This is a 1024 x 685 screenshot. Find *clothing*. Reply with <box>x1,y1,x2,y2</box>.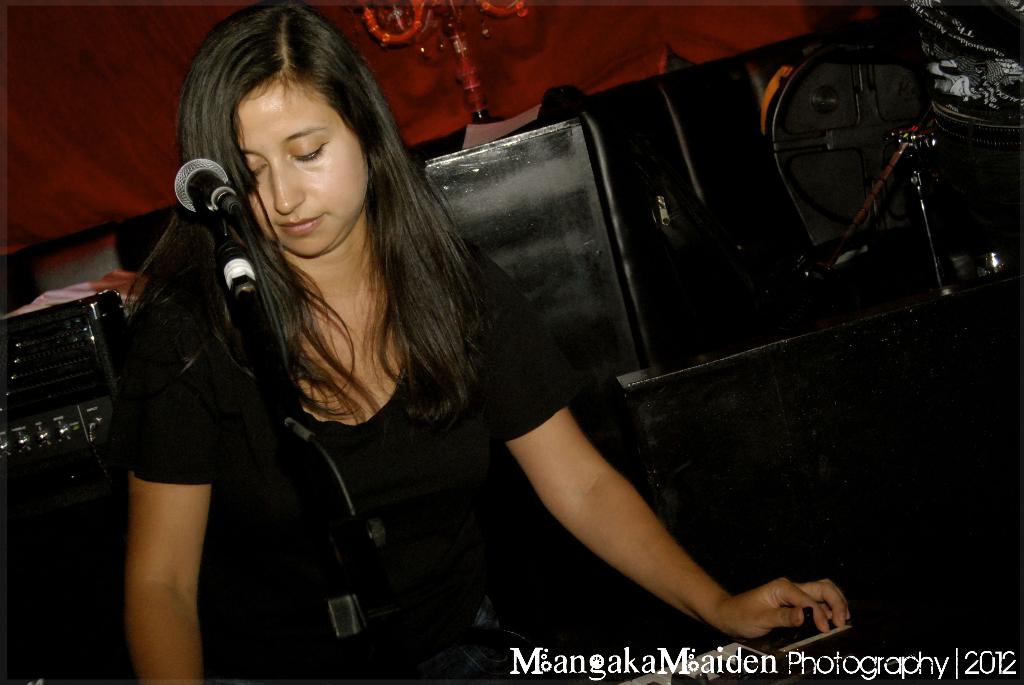
<box>95,179,541,663</box>.
